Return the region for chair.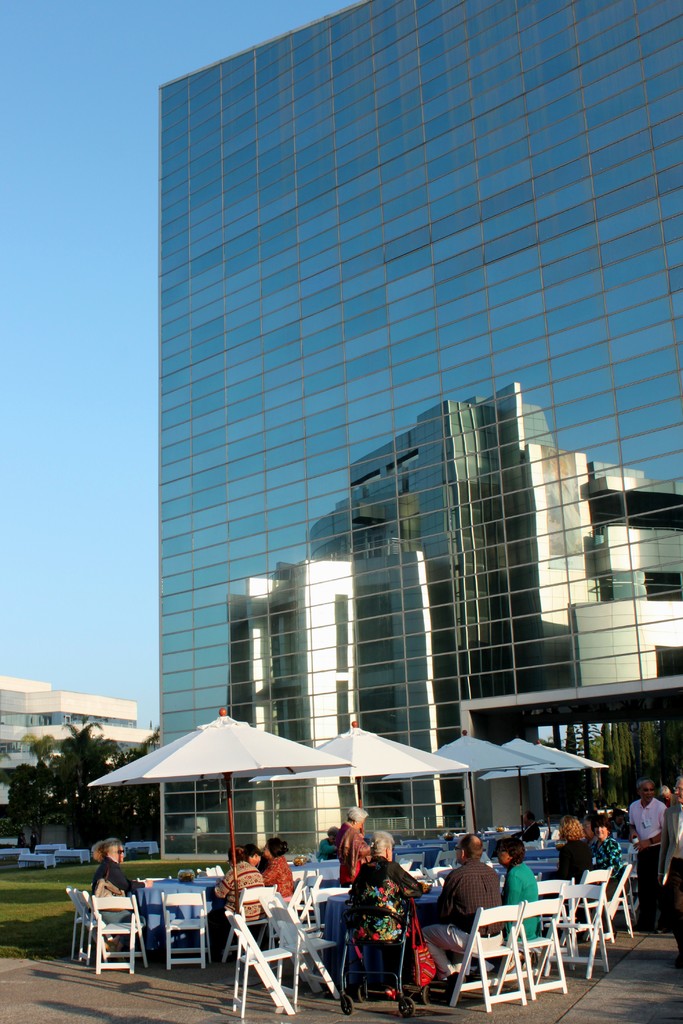
{"left": 267, "top": 881, "right": 300, "bottom": 973}.
